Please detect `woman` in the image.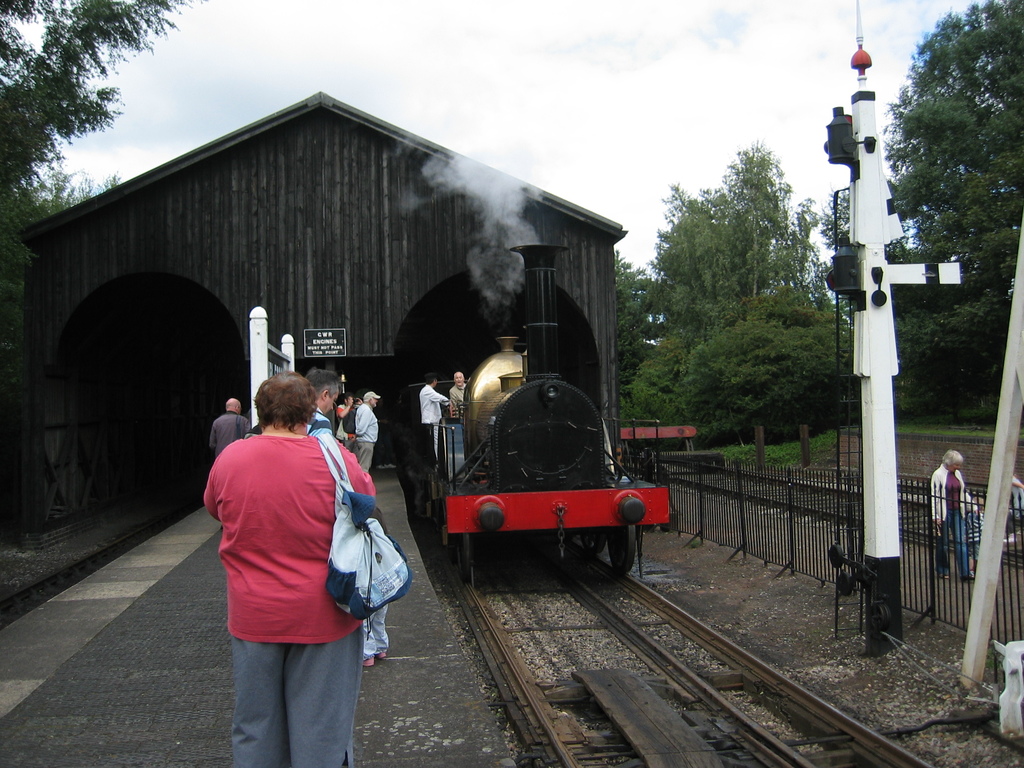
(205, 376, 383, 767).
